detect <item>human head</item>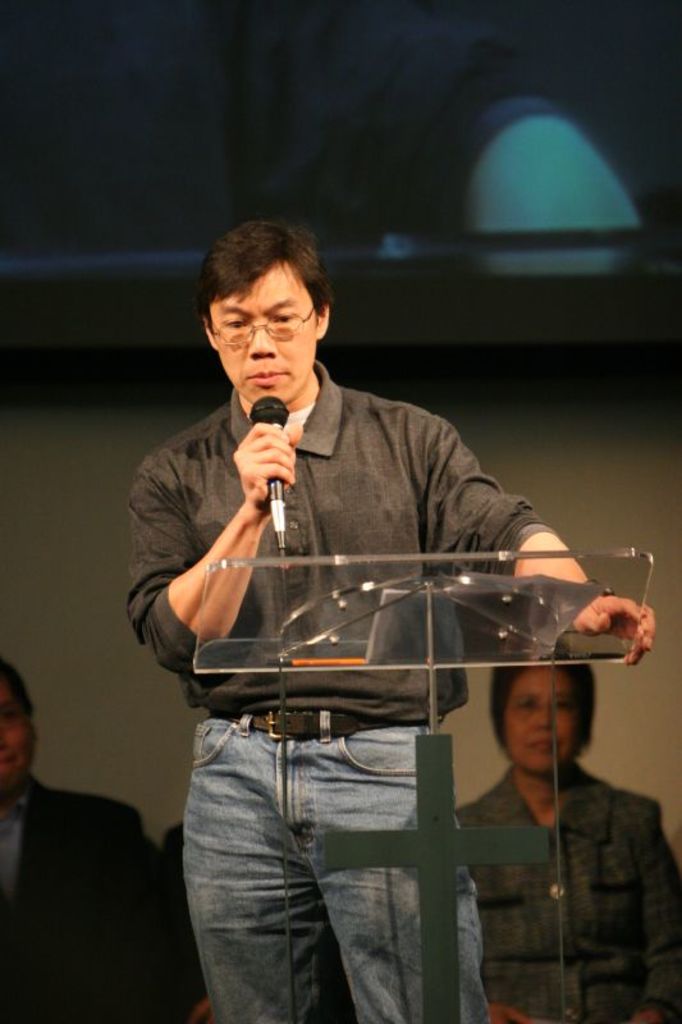
Rect(490, 662, 592, 777)
